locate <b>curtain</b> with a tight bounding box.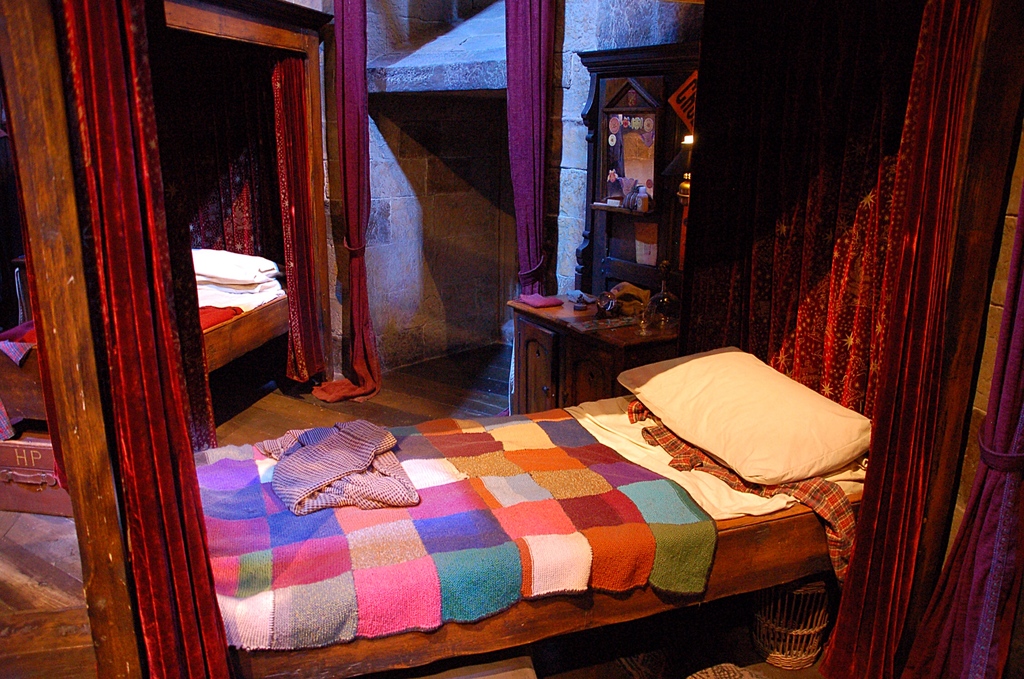
<bbox>689, 0, 994, 678</bbox>.
